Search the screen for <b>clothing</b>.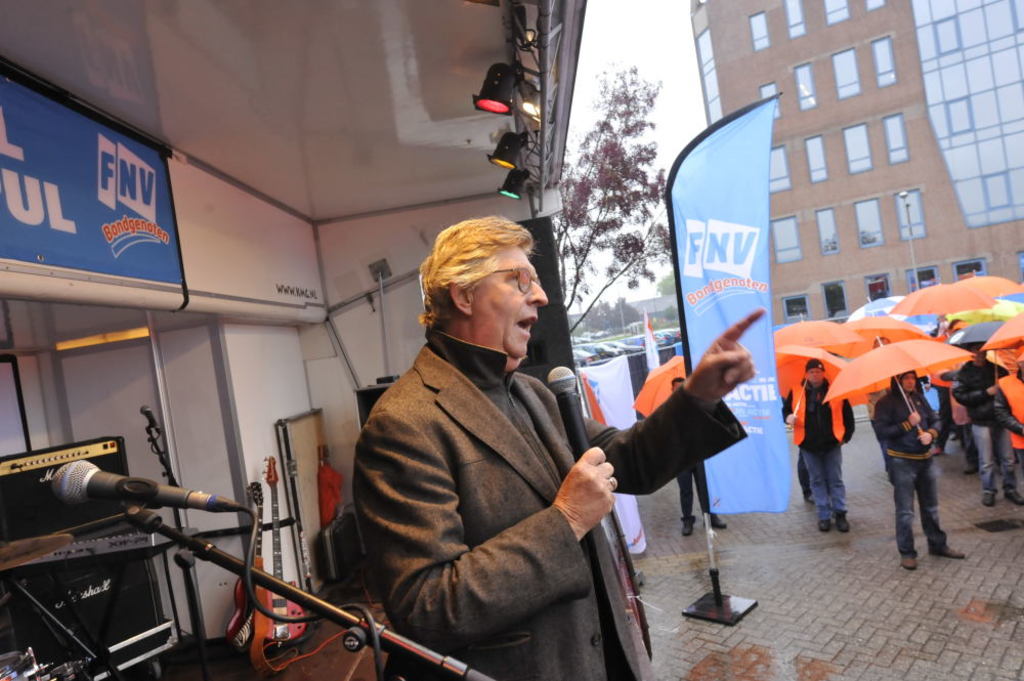
Found at bbox(874, 361, 945, 557).
